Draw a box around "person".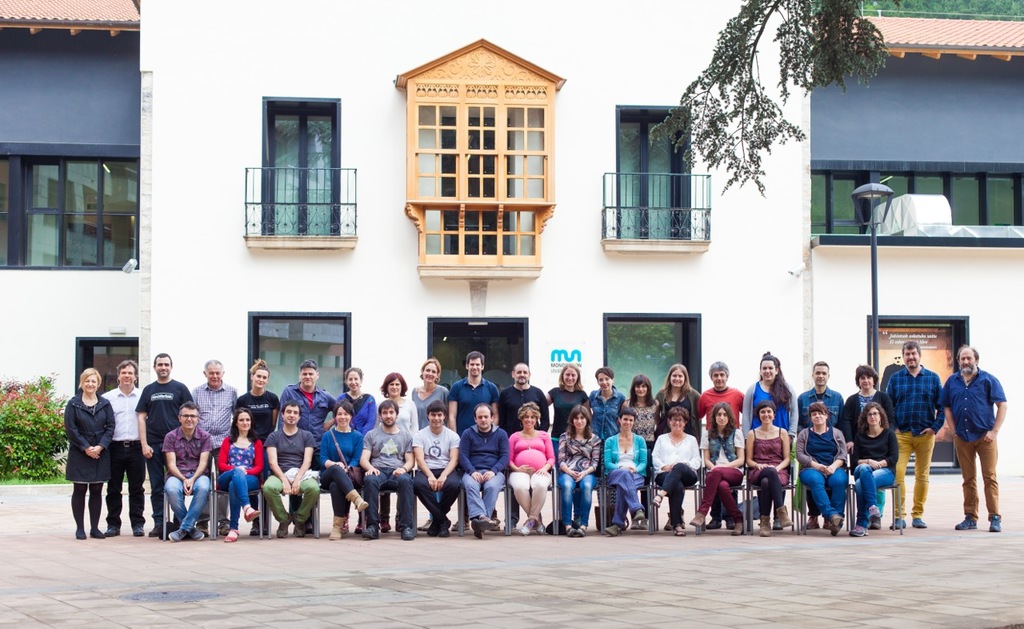
detection(252, 399, 317, 539).
